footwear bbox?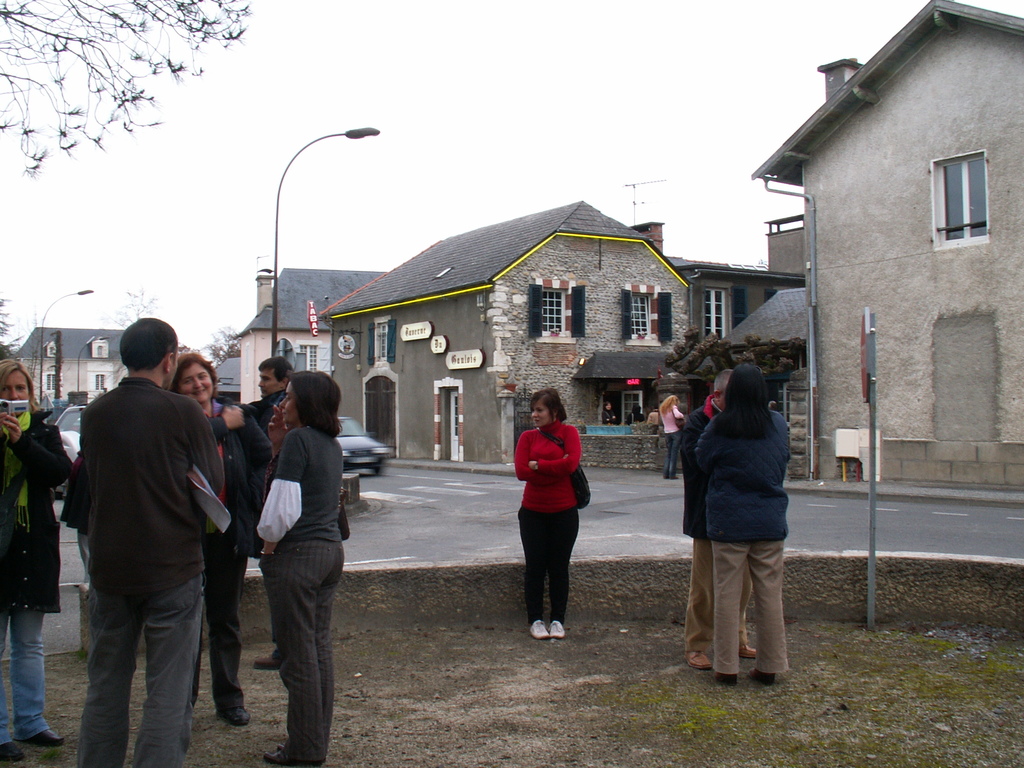
box=[0, 742, 23, 765]
